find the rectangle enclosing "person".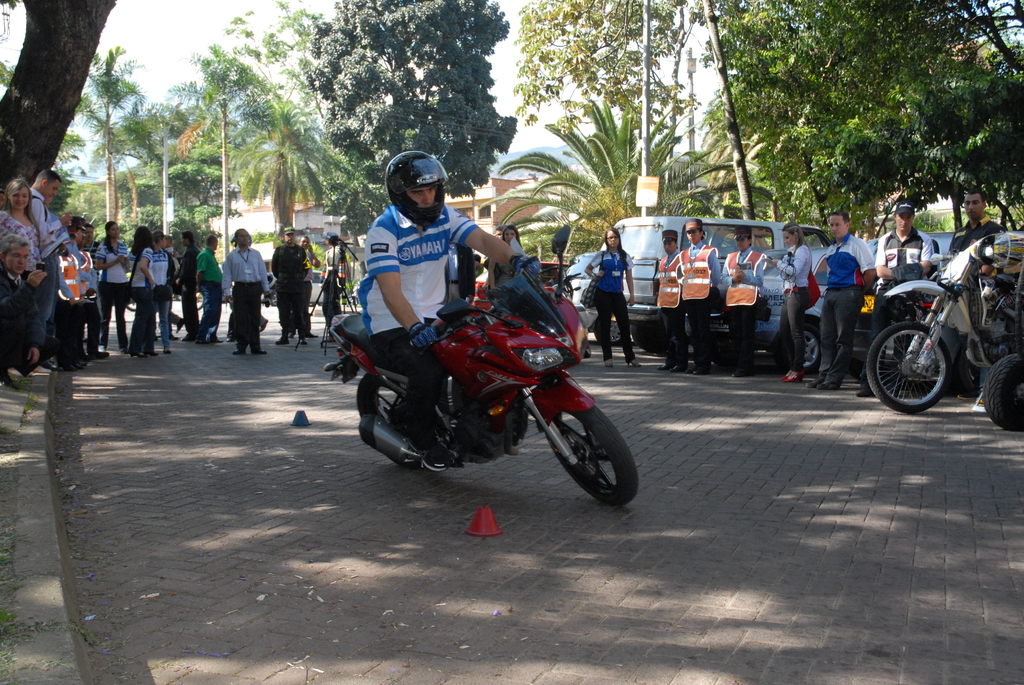
<region>29, 165, 73, 299</region>.
